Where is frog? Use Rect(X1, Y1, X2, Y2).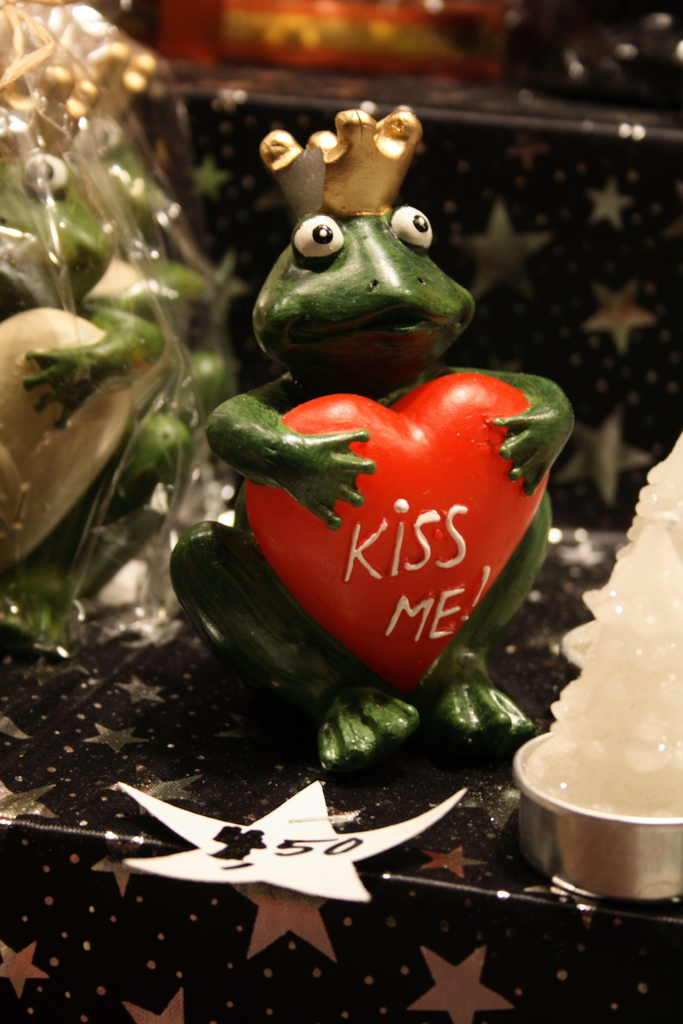
Rect(168, 200, 575, 774).
